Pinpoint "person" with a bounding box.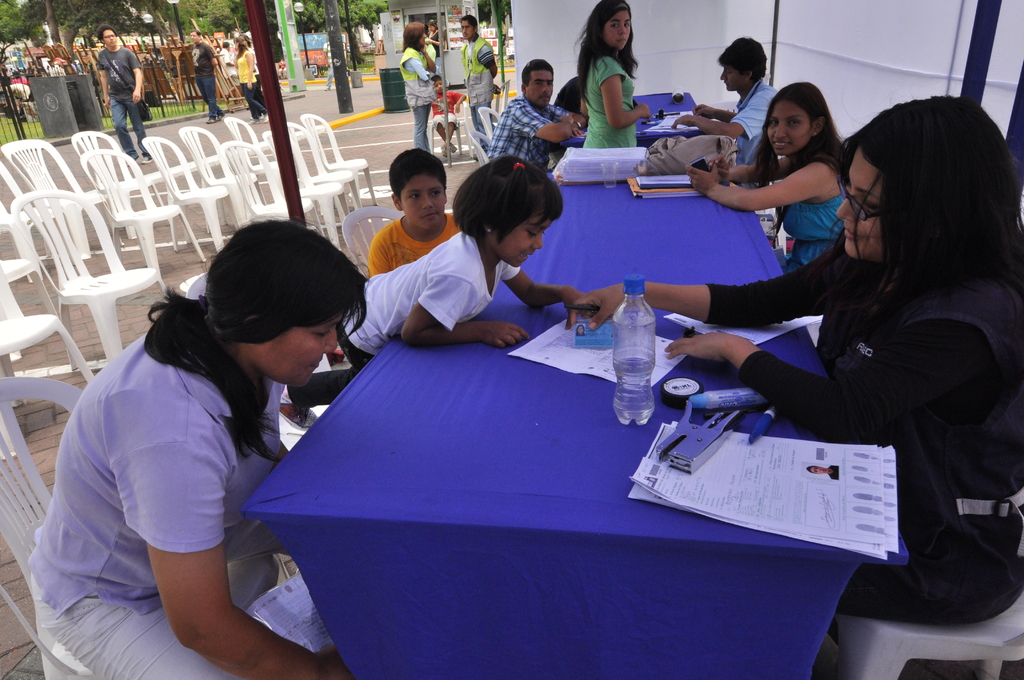
456, 16, 499, 134.
